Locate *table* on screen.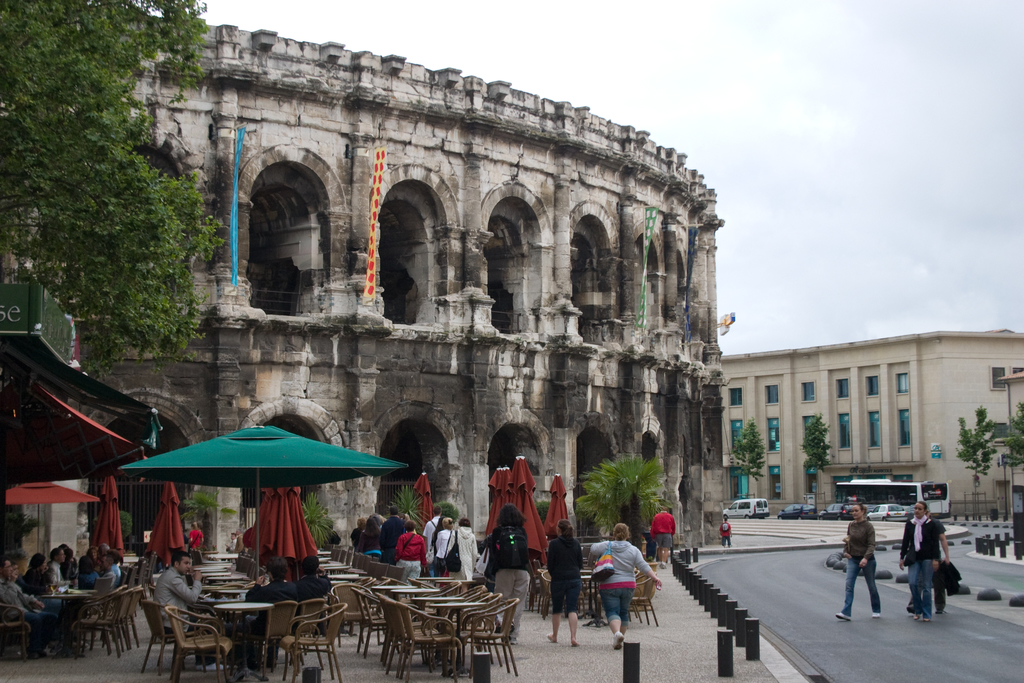
On screen at 391,588,436,598.
